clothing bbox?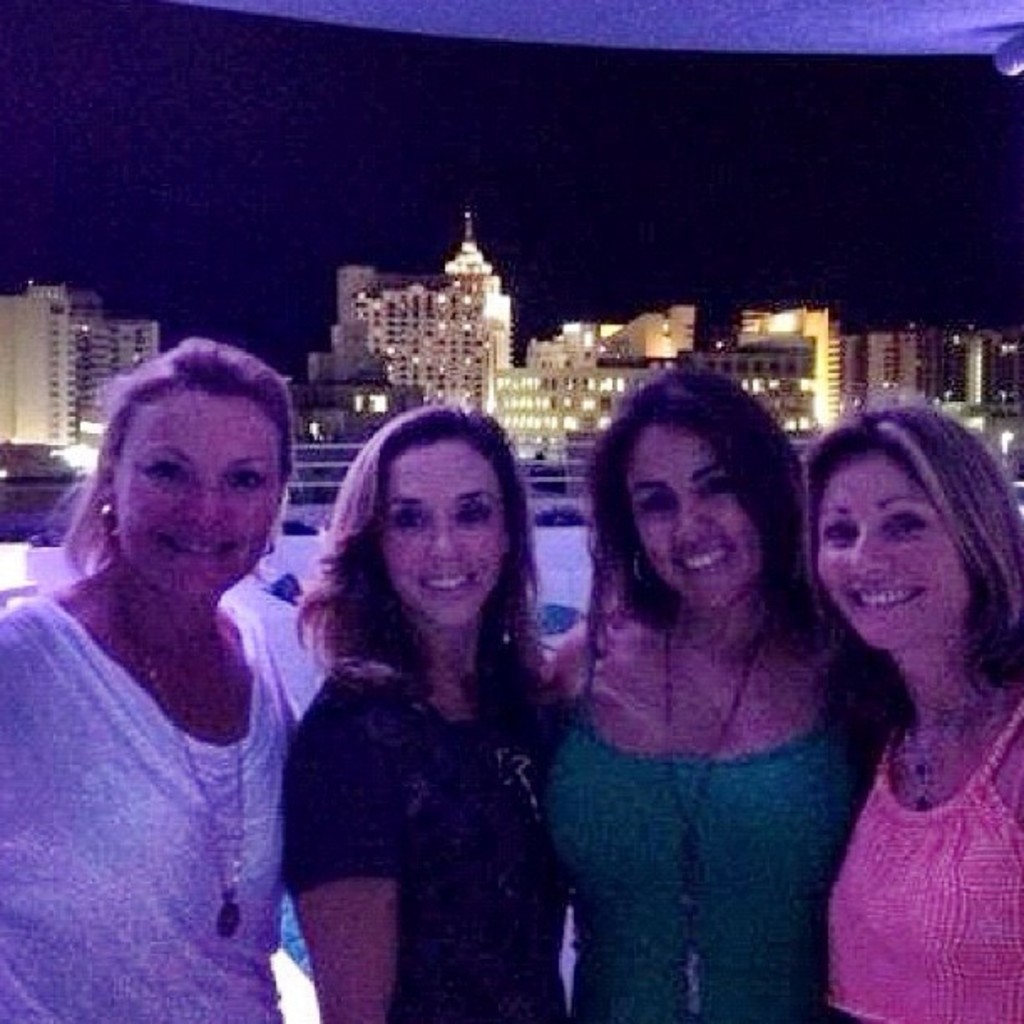
{"x1": 561, "y1": 731, "x2": 860, "y2": 1022}
